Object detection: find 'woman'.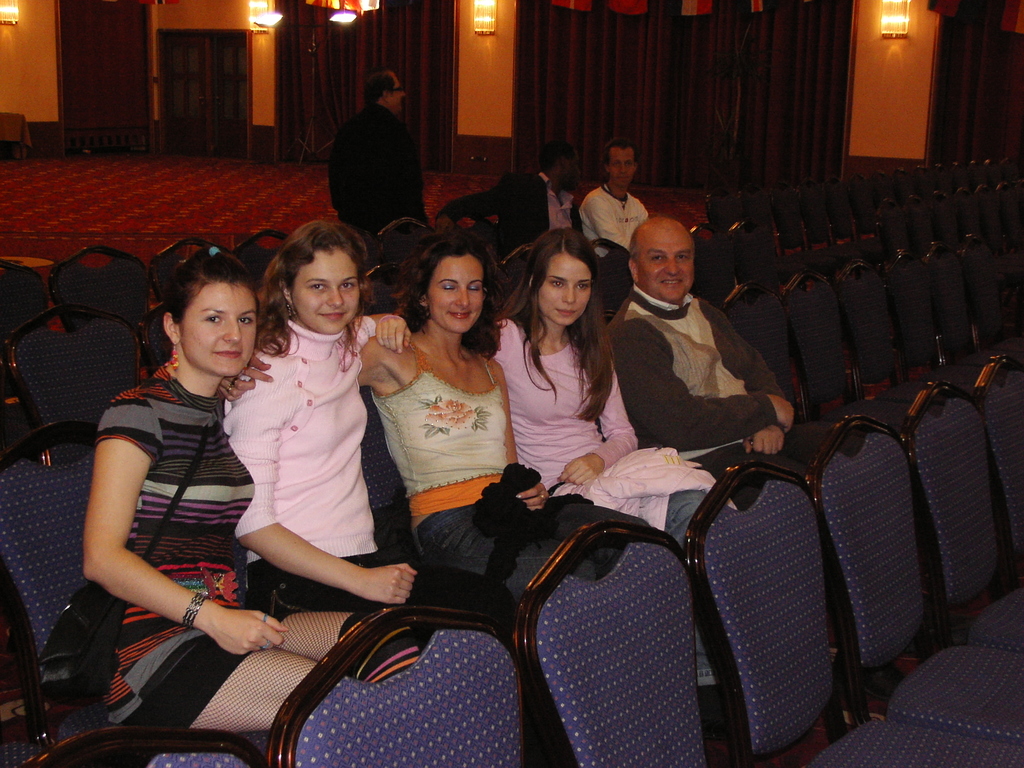
(220, 216, 527, 627).
